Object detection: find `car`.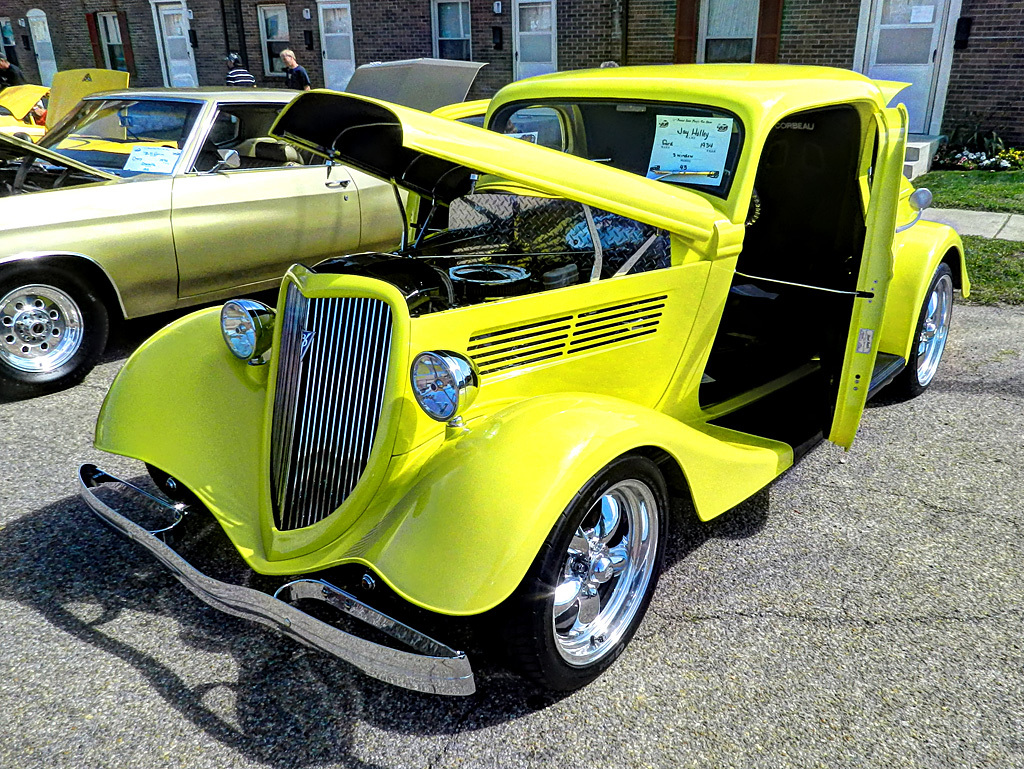
box(2, 60, 180, 147).
